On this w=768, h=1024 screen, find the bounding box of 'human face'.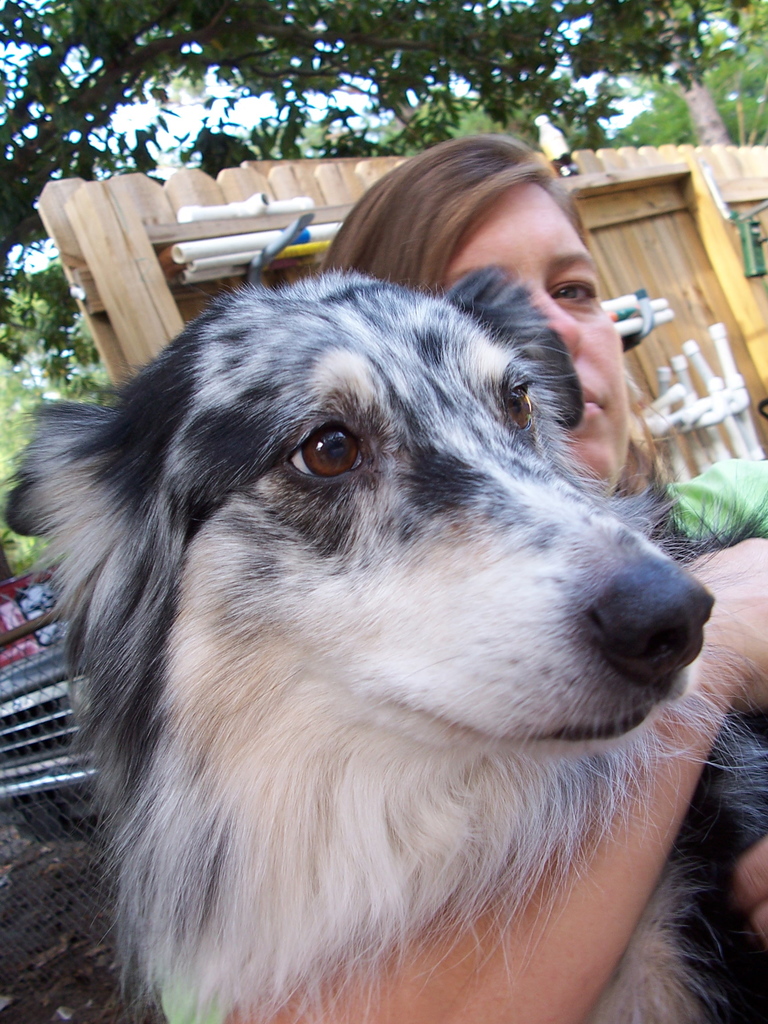
Bounding box: region(447, 179, 630, 488).
